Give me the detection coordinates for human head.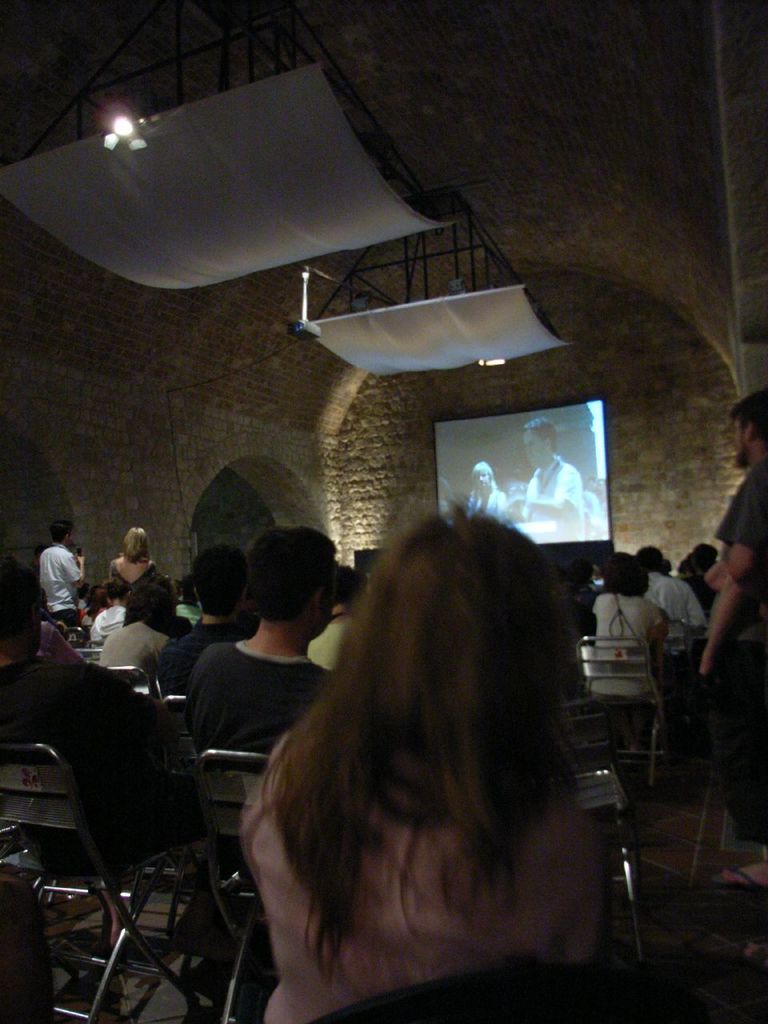
(600, 554, 647, 592).
